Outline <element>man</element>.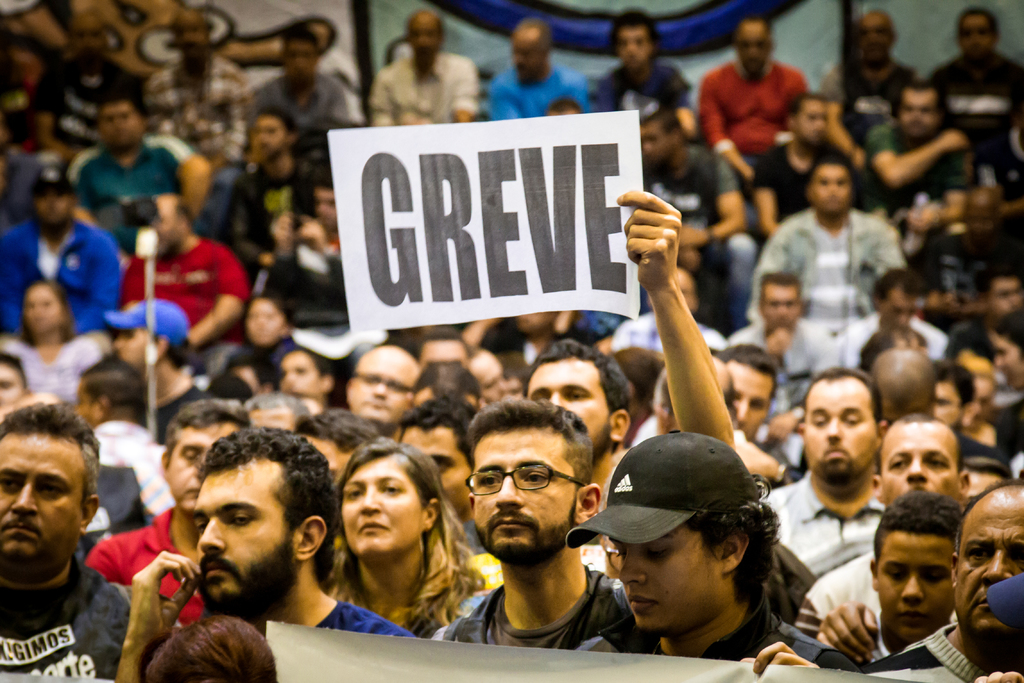
Outline: box=[856, 79, 979, 215].
